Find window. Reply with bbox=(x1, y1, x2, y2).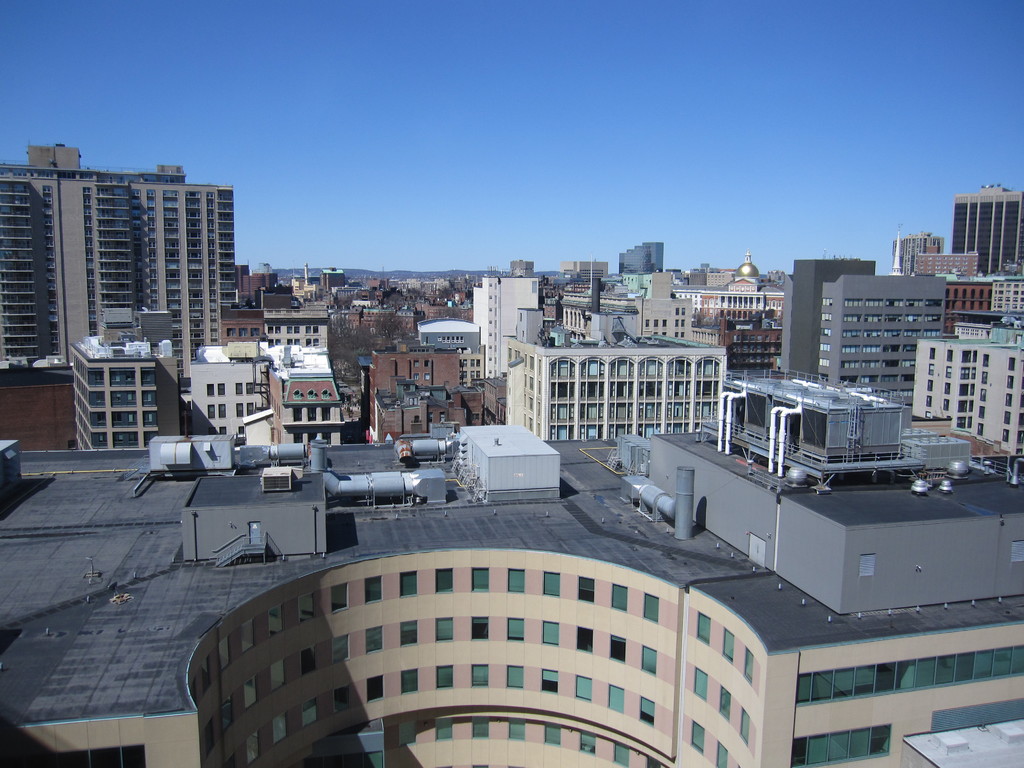
bbox=(643, 591, 662, 624).
